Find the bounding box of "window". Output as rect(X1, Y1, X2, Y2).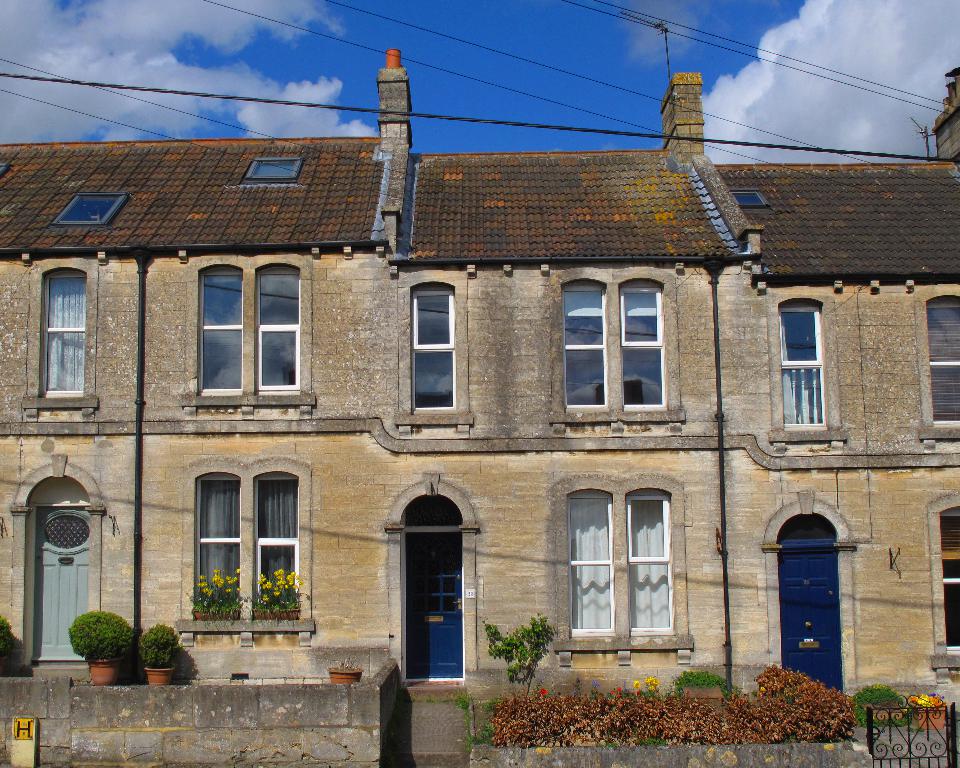
rect(255, 258, 313, 404).
